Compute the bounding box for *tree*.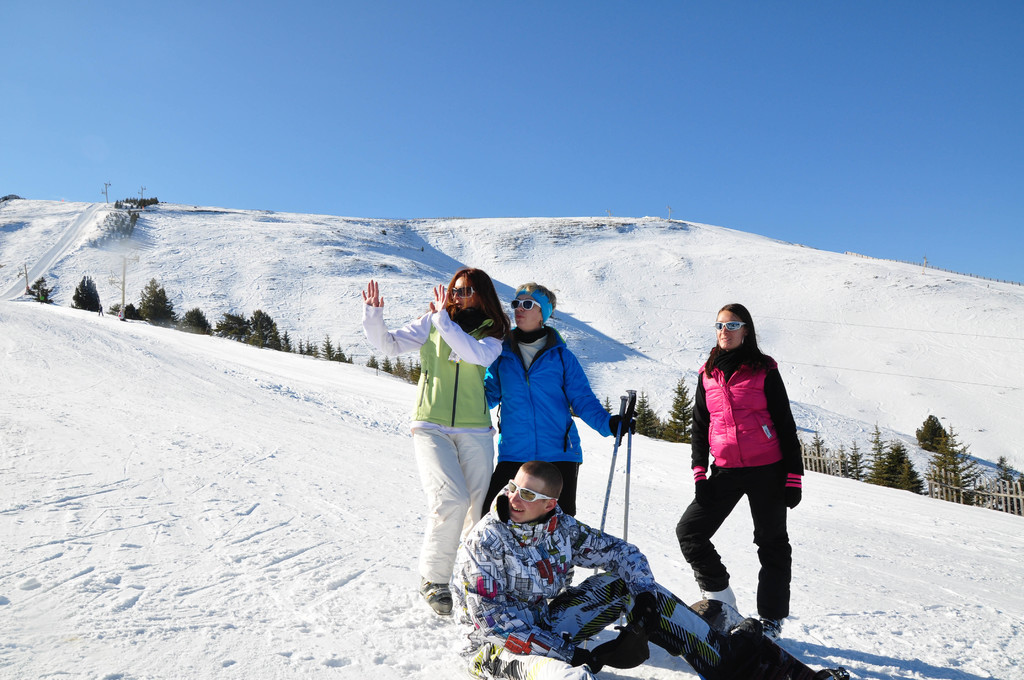
{"left": 332, "top": 341, "right": 354, "bottom": 364}.
